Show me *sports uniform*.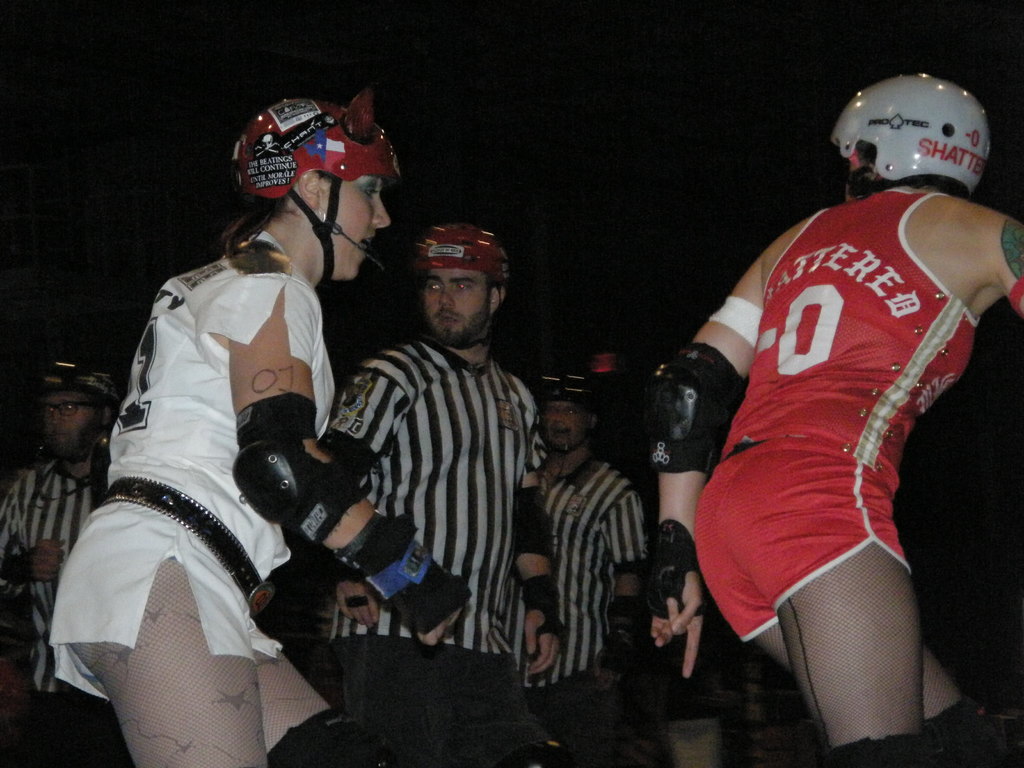
*sports uniform* is here: locate(318, 332, 536, 651).
